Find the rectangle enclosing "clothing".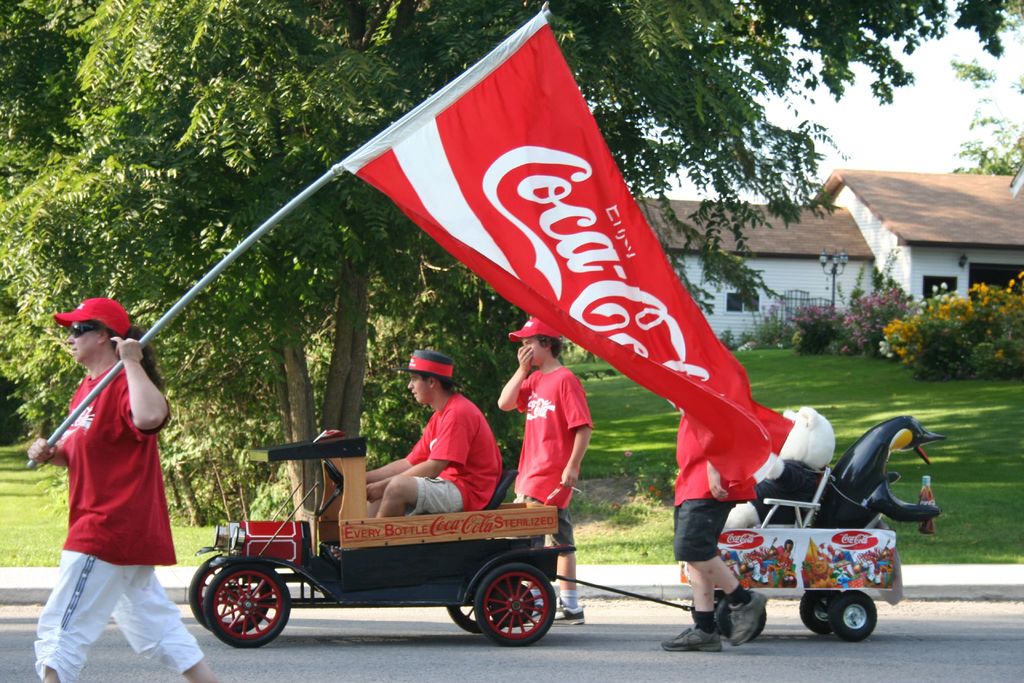
[32,368,207,682].
